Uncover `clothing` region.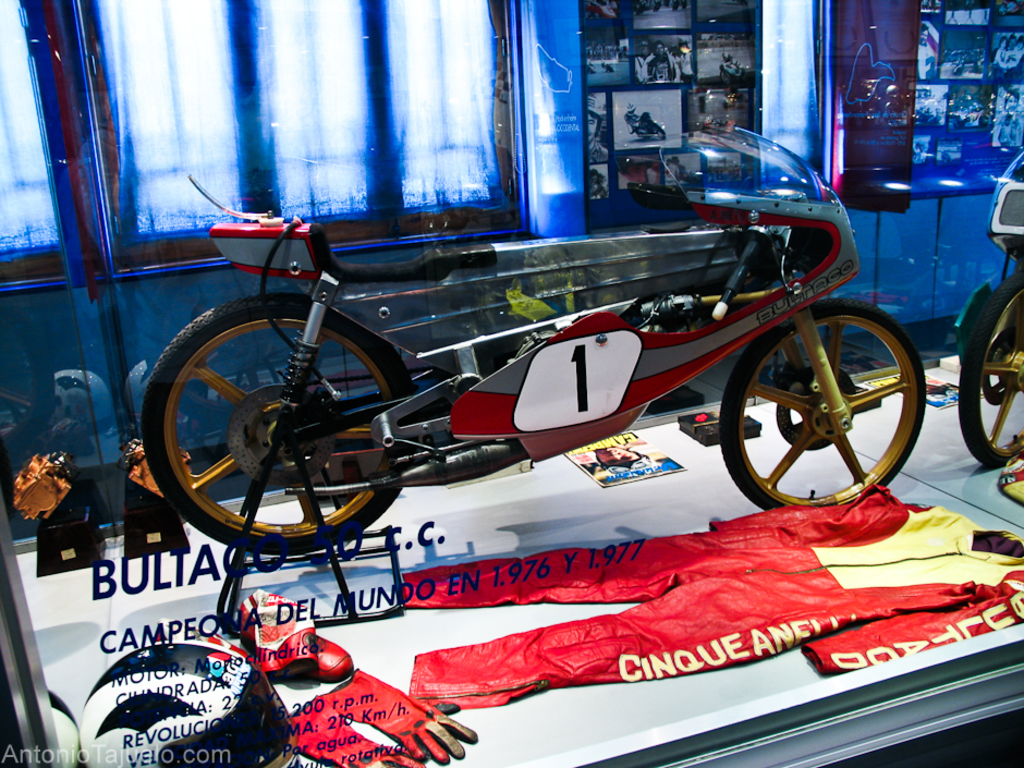
Uncovered: pyautogui.locateOnScreen(674, 50, 695, 84).
